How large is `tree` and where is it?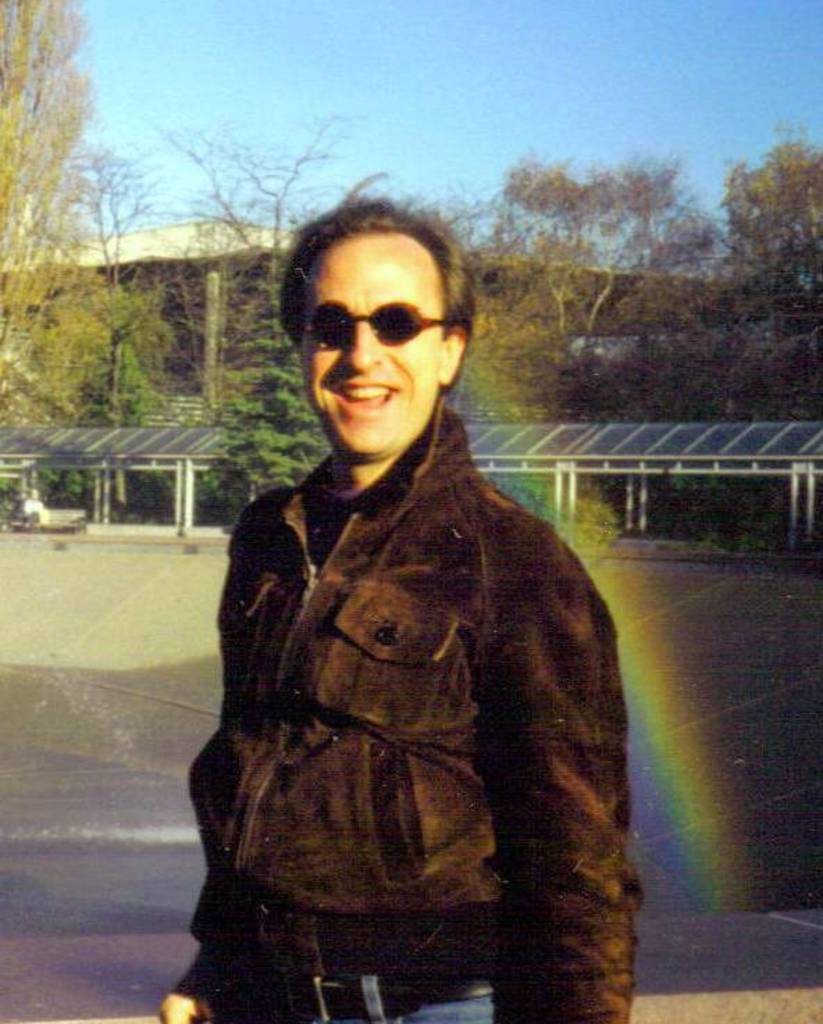
Bounding box: box=[177, 346, 321, 511].
